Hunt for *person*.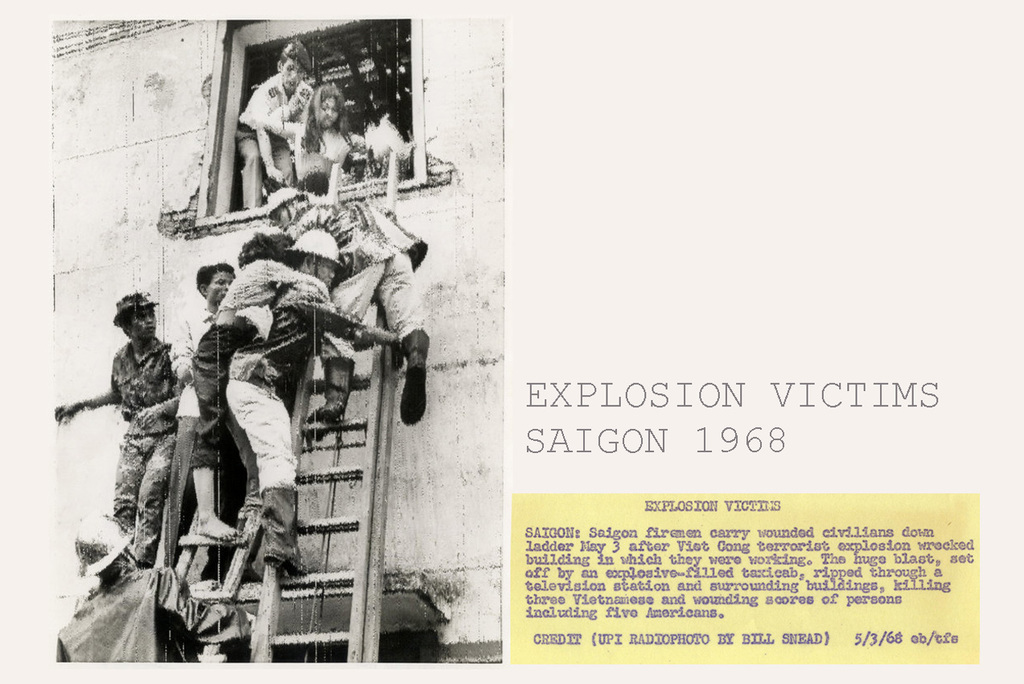
Hunted down at left=236, top=39, right=313, bottom=212.
